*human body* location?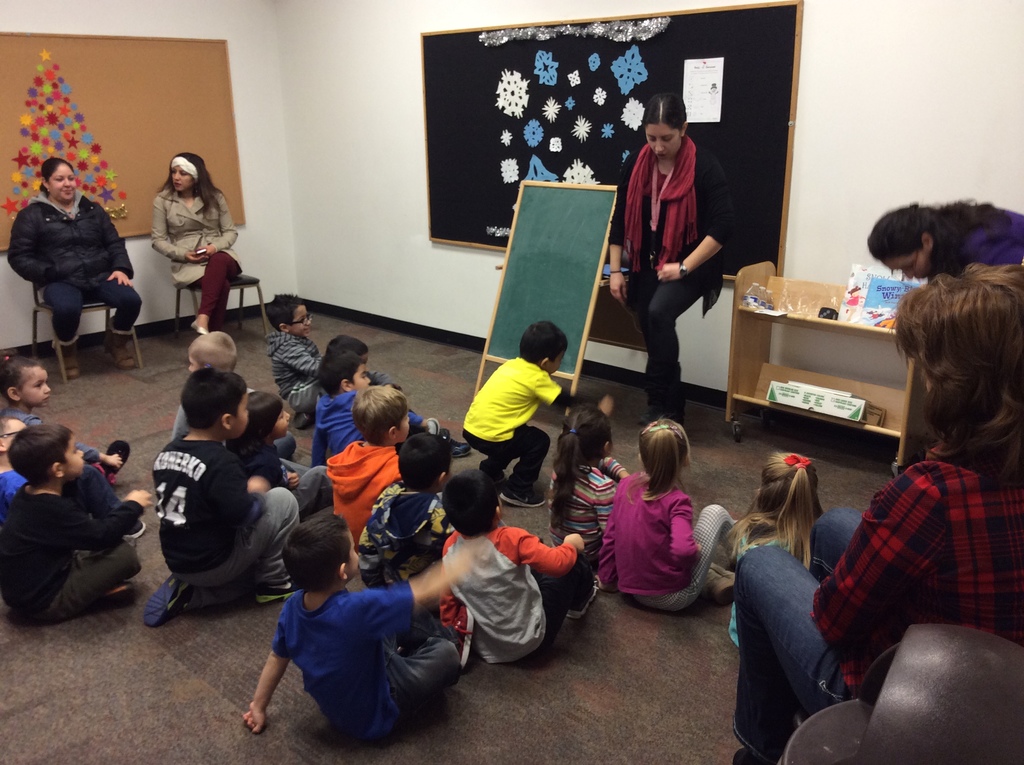
region(8, 161, 143, 370)
